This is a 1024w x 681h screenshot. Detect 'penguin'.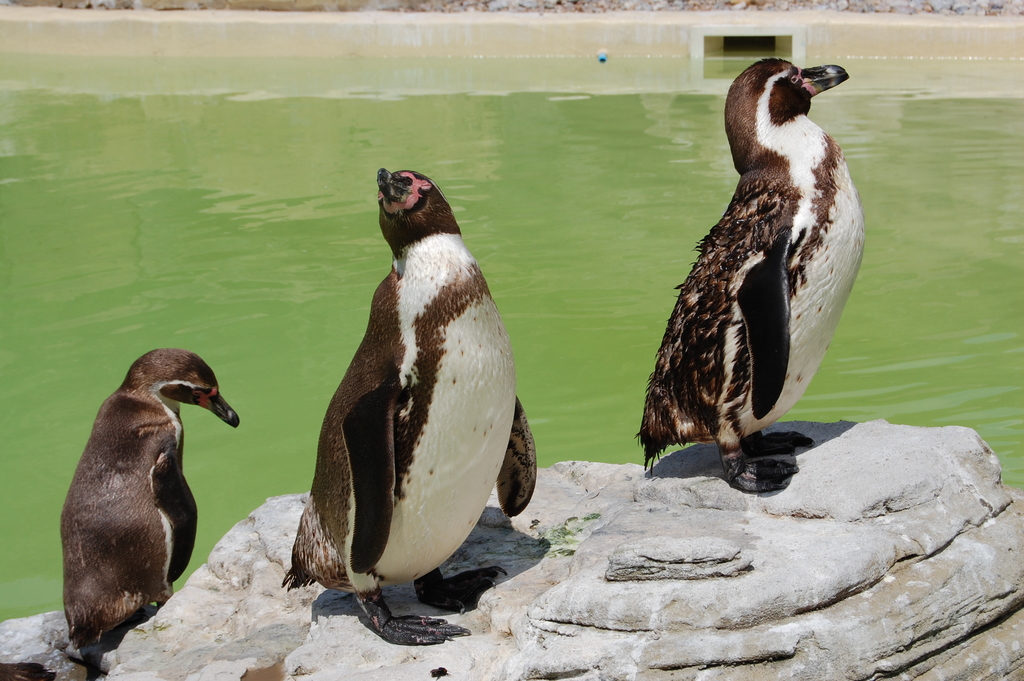
left=645, top=54, right=867, bottom=496.
